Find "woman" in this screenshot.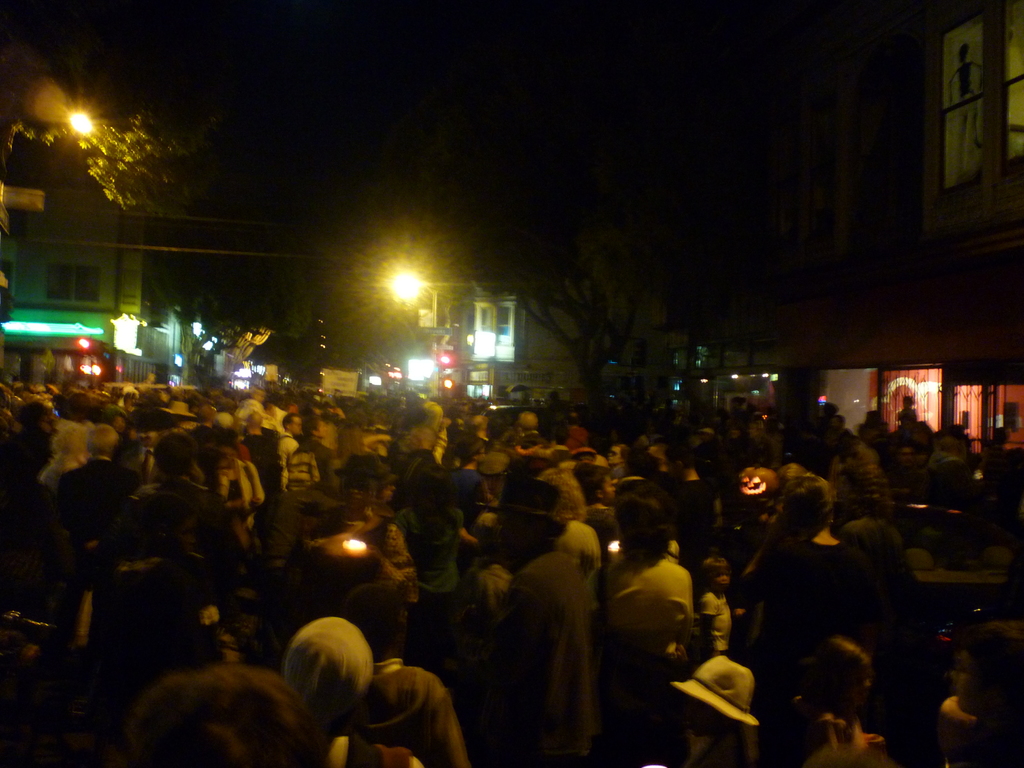
The bounding box for "woman" is 212, 444, 261, 538.
